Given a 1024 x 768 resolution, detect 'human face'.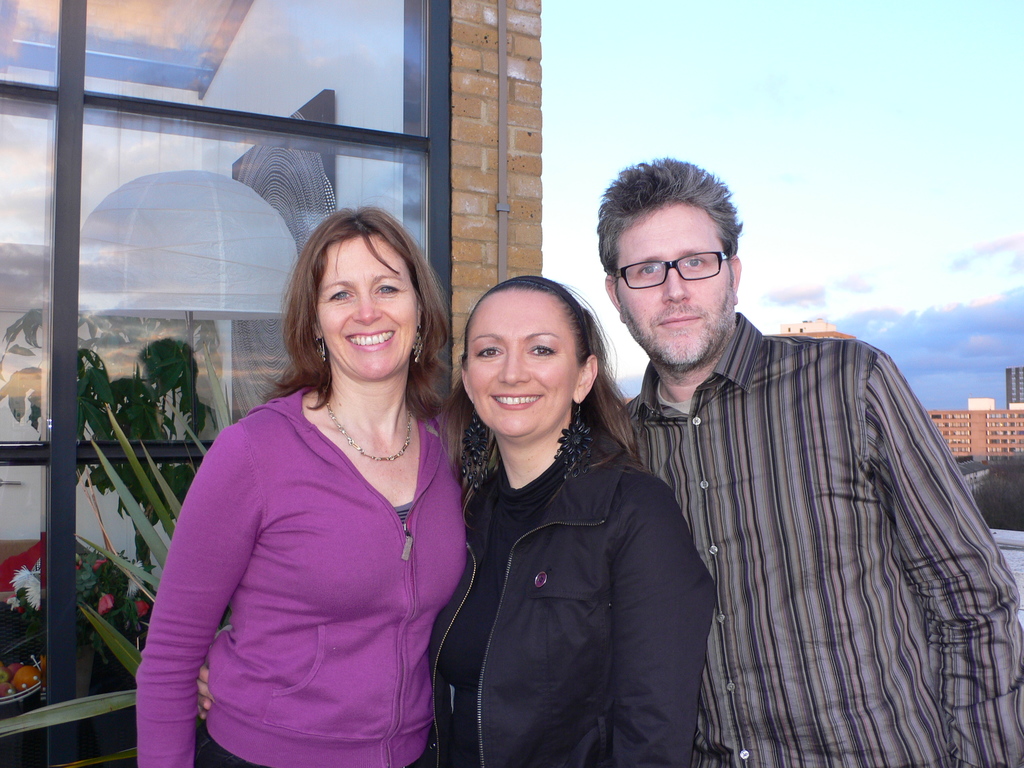
region(467, 294, 566, 434).
